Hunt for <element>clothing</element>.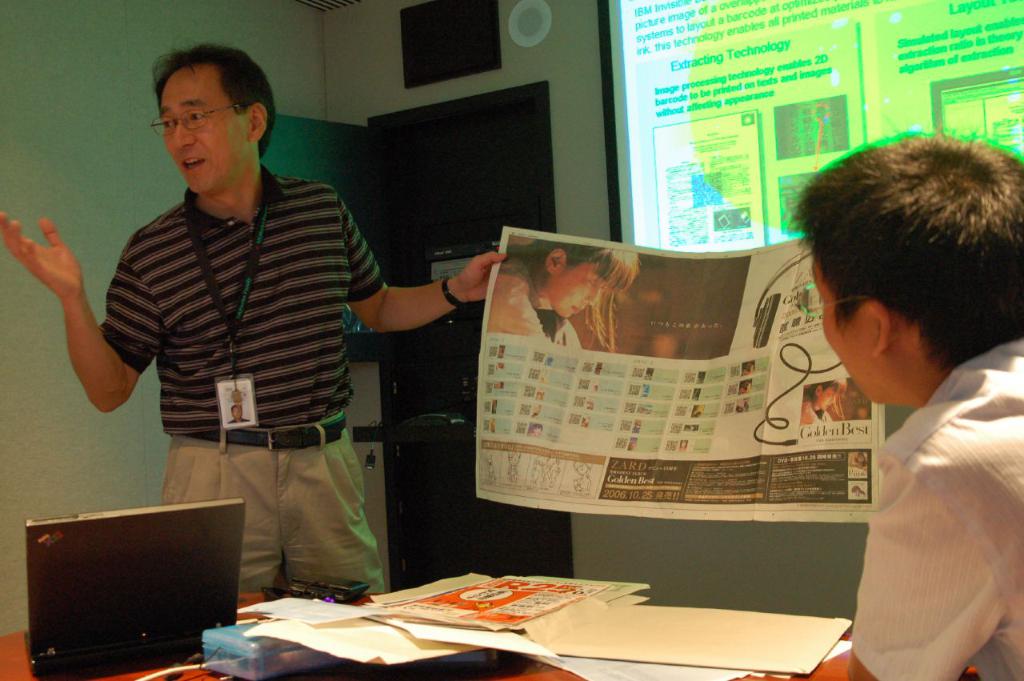
Hunted down at {"x1": 827, "y1": 304, "x2": 1014, "y2": 665}.
